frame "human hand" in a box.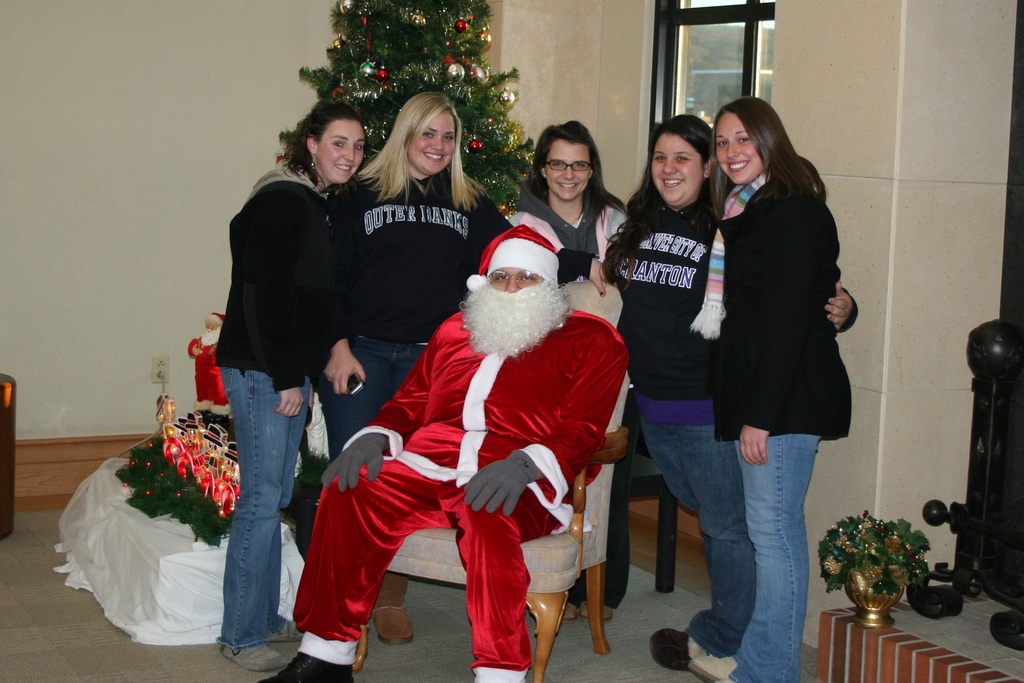
[739, 425, 769, 466].
